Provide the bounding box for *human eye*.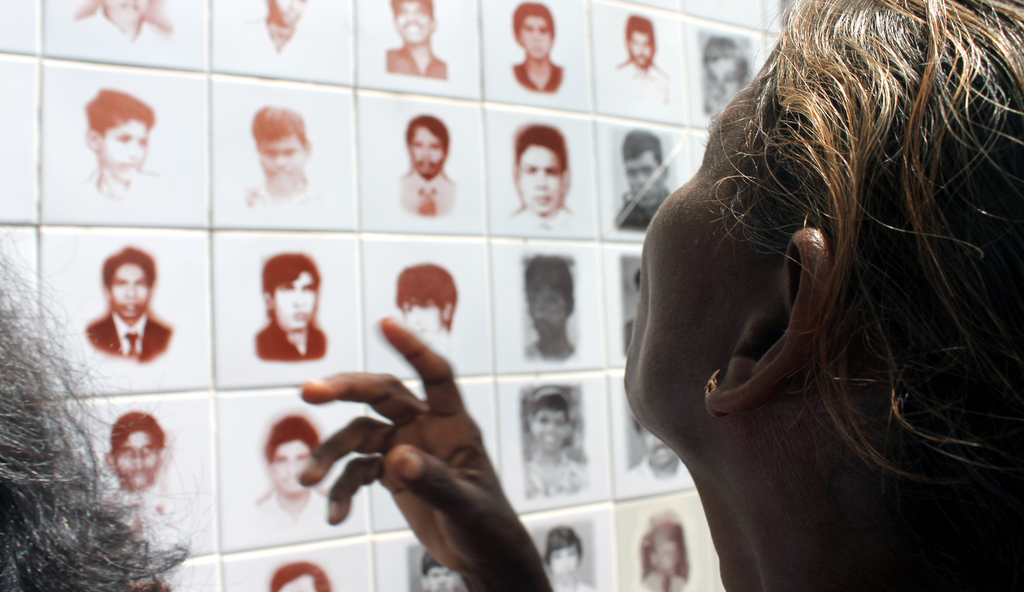
locate(433, 571, 438, 579).
